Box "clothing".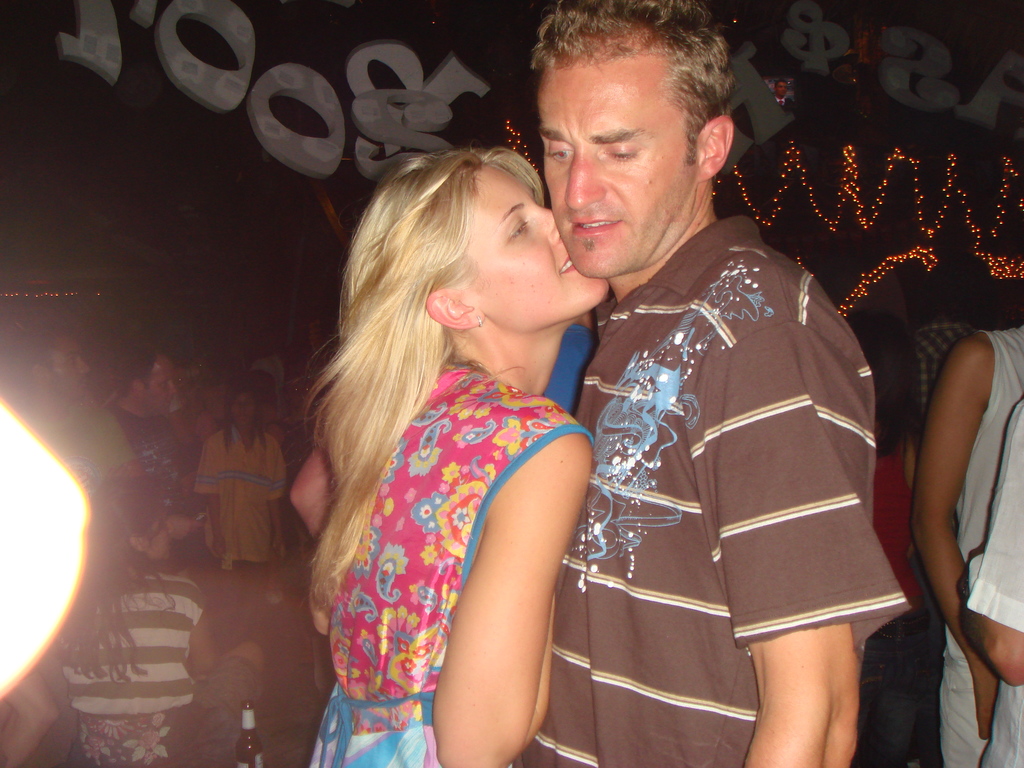
rect(311, 363, 598, 767).
